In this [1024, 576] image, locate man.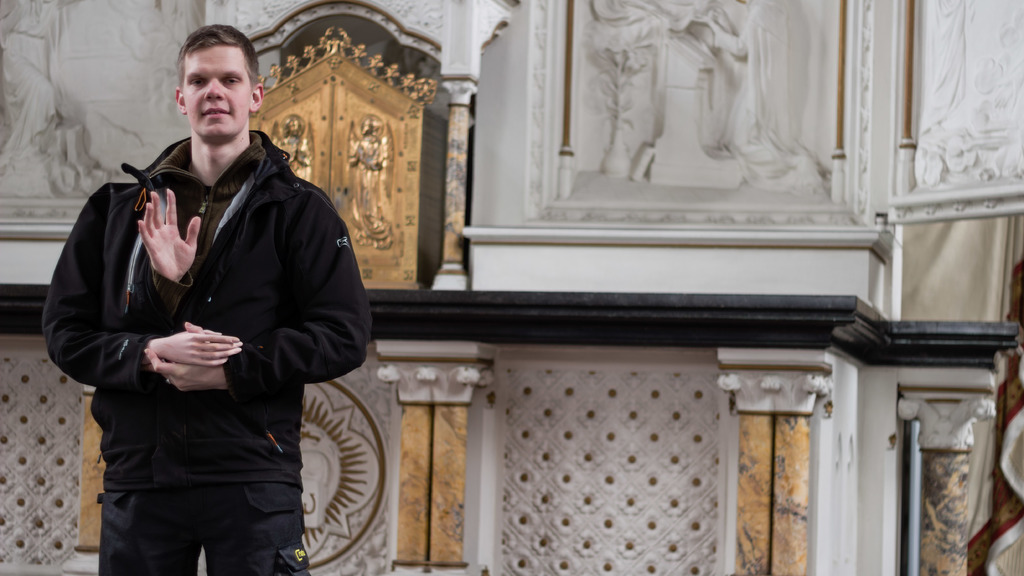
Bounding box: bbox=(31, 26, 370, 575).
